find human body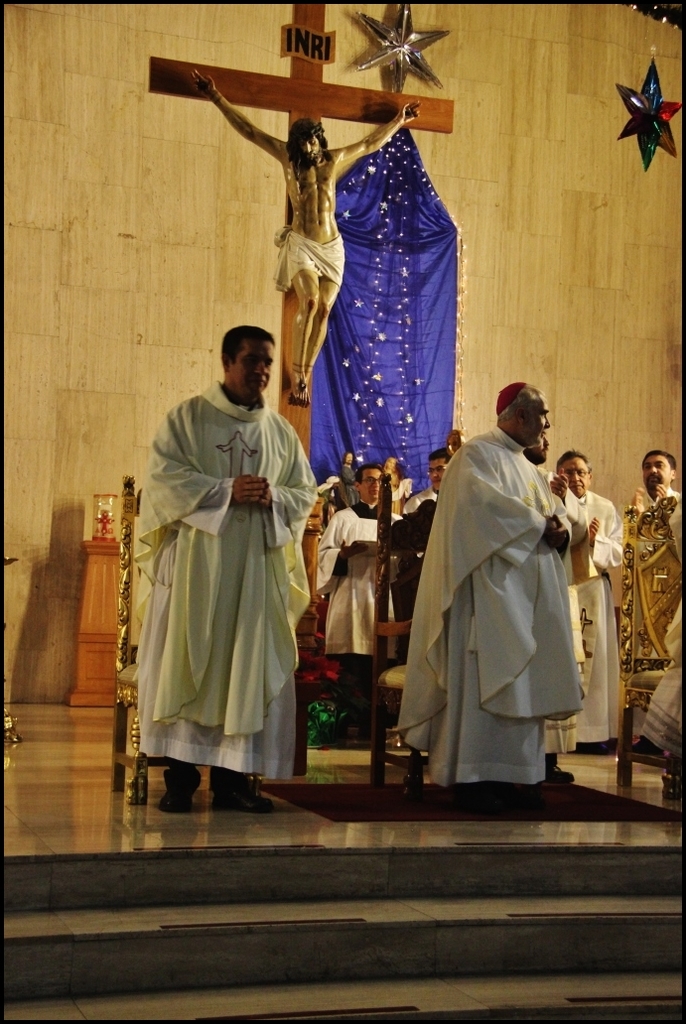
x1=317, y1=505, x2=407, y2=742
